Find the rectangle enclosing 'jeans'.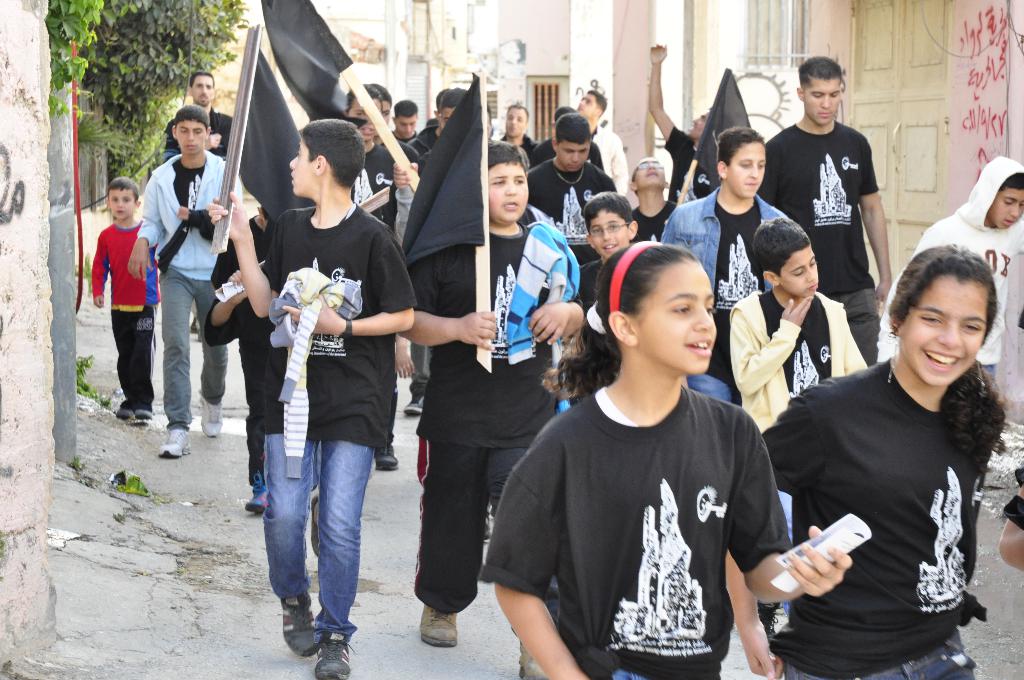
detection(259, 430, 381, 645).
